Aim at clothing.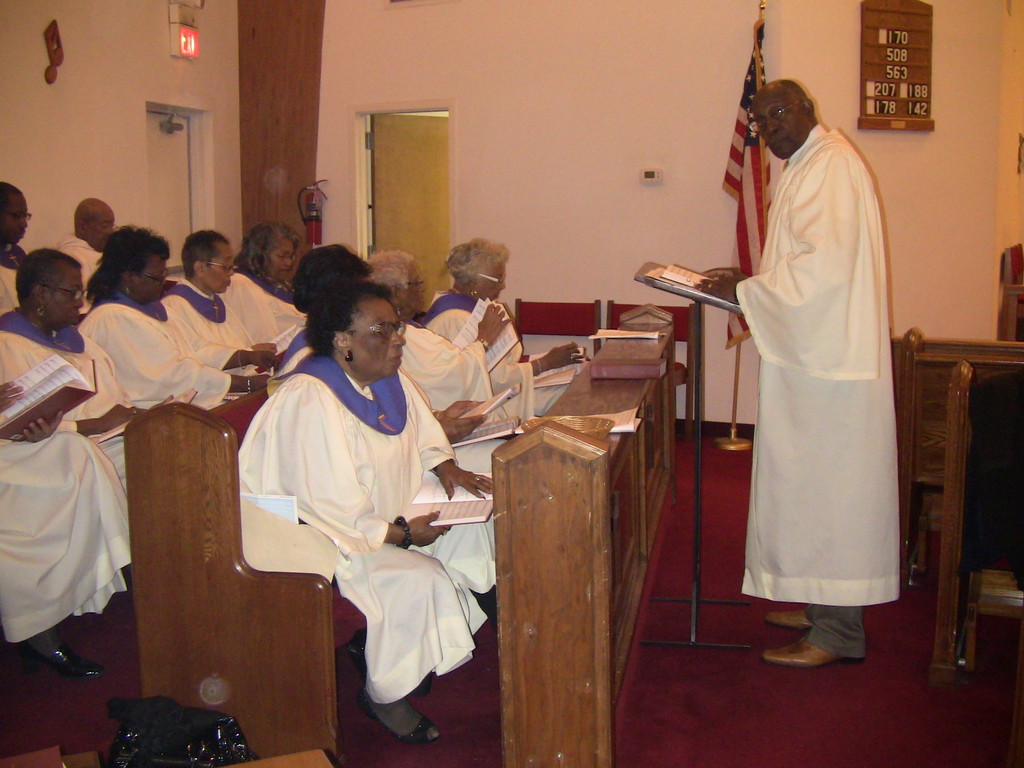
Aimed at locate(398, 318, 588, 445).
